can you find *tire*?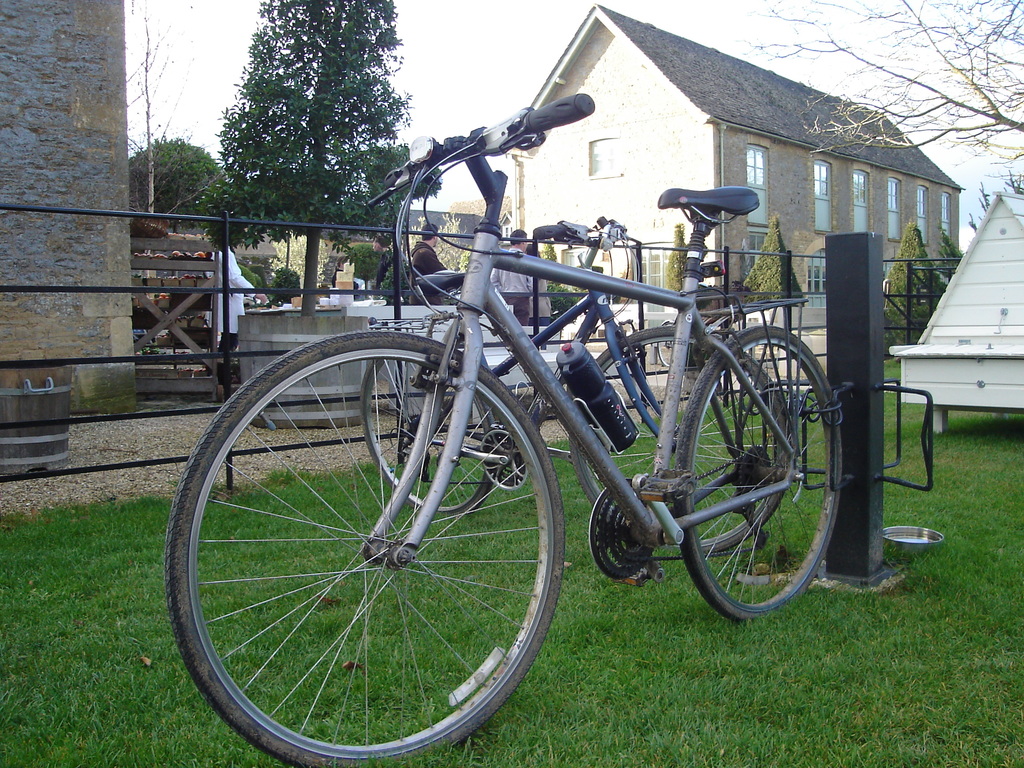
Yes, bounding box: (left=362, top=360, right=495, bottom=515).
